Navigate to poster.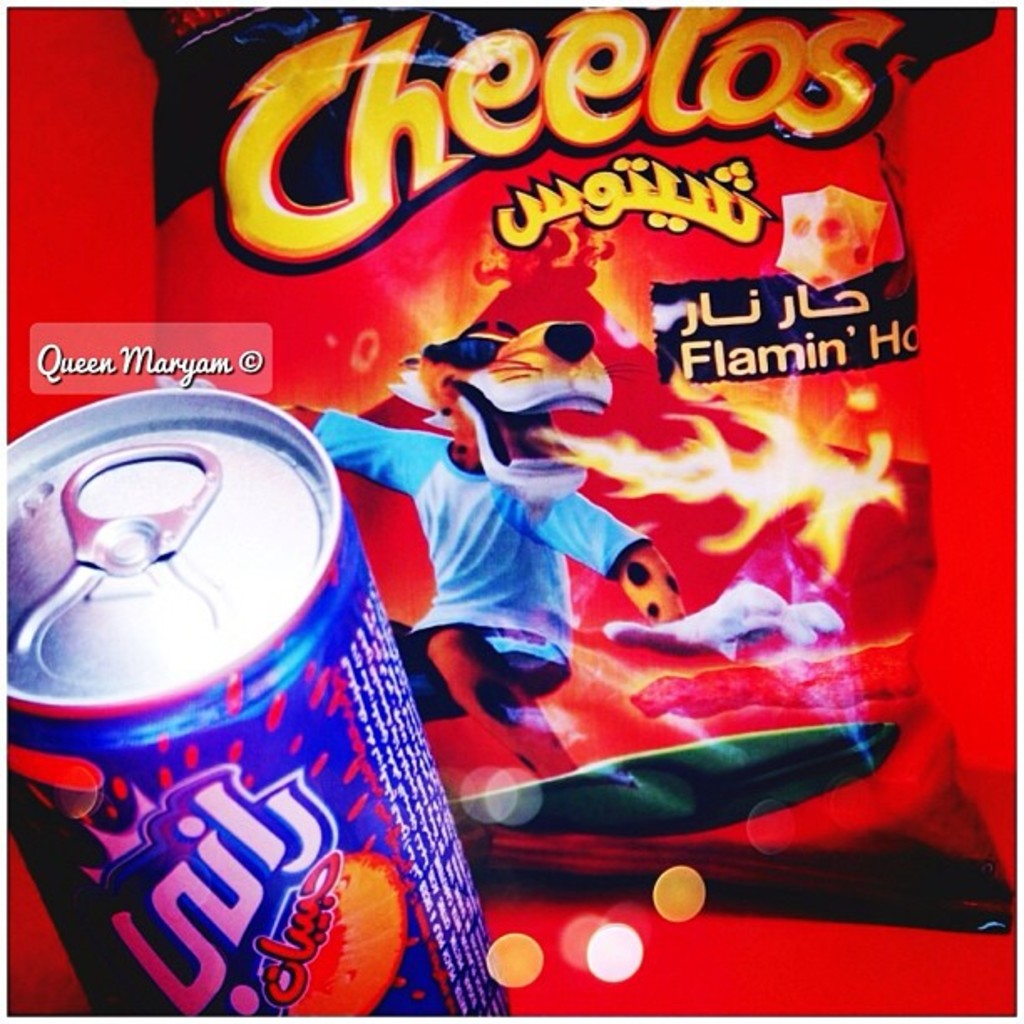
Navigation target: crop(0, 0, 1022, 1022).
